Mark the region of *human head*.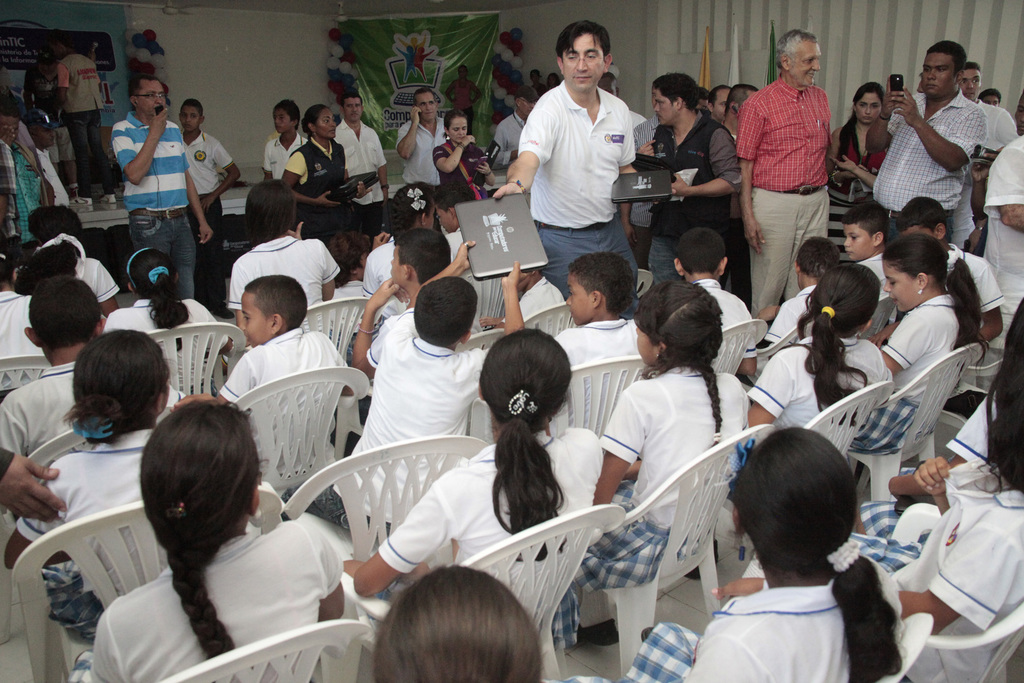
Region: box=[13, 250, 76, 294].
